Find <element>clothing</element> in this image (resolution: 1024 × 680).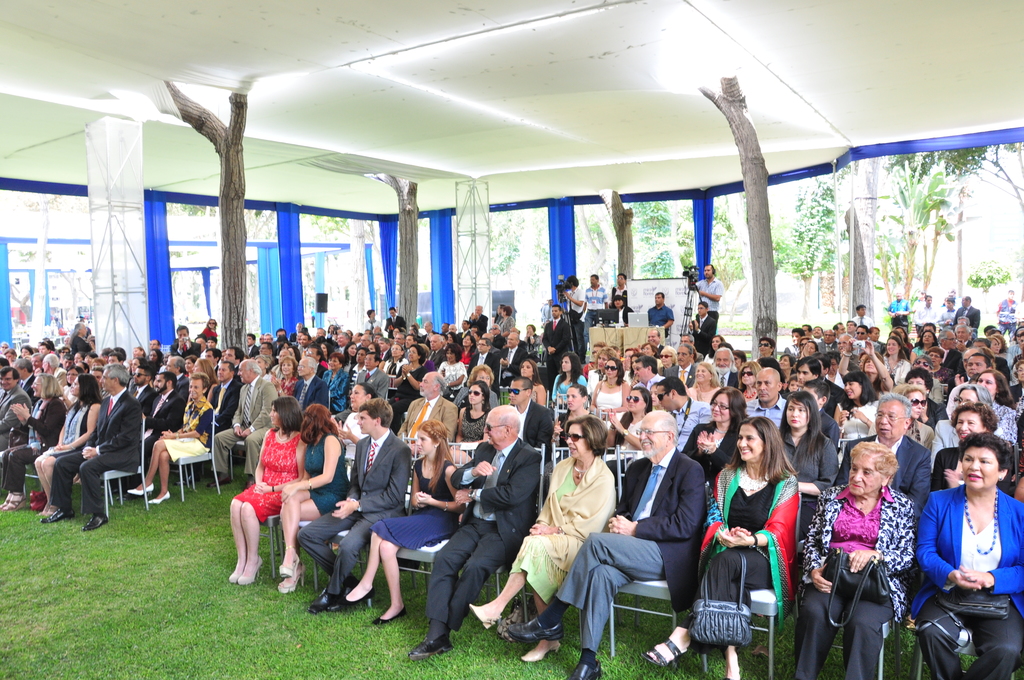
rect(473, 398, 552, 464).
